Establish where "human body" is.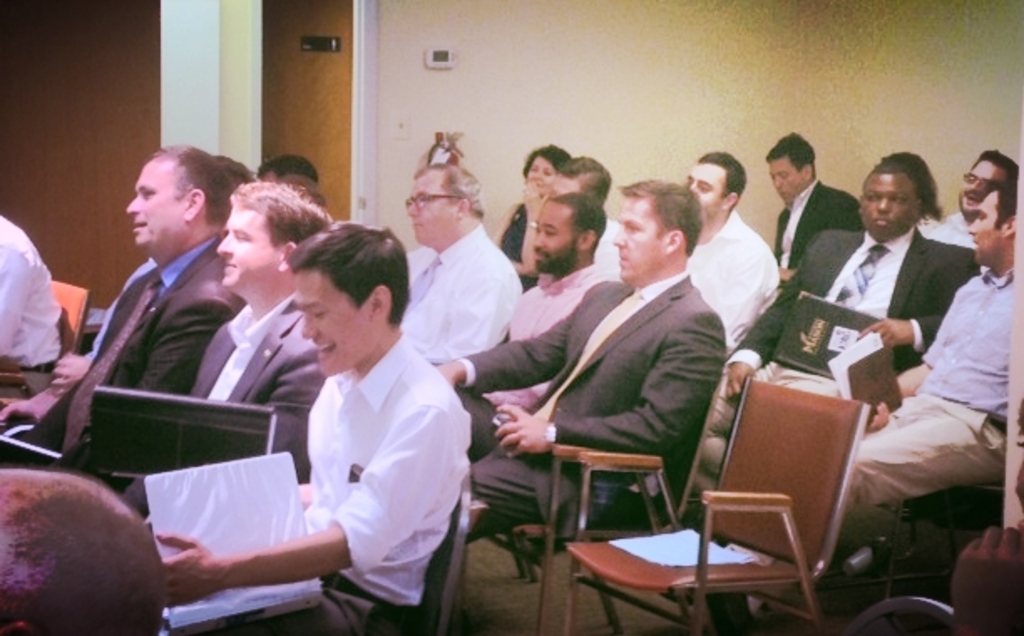
Established at 0,241,239,480.
